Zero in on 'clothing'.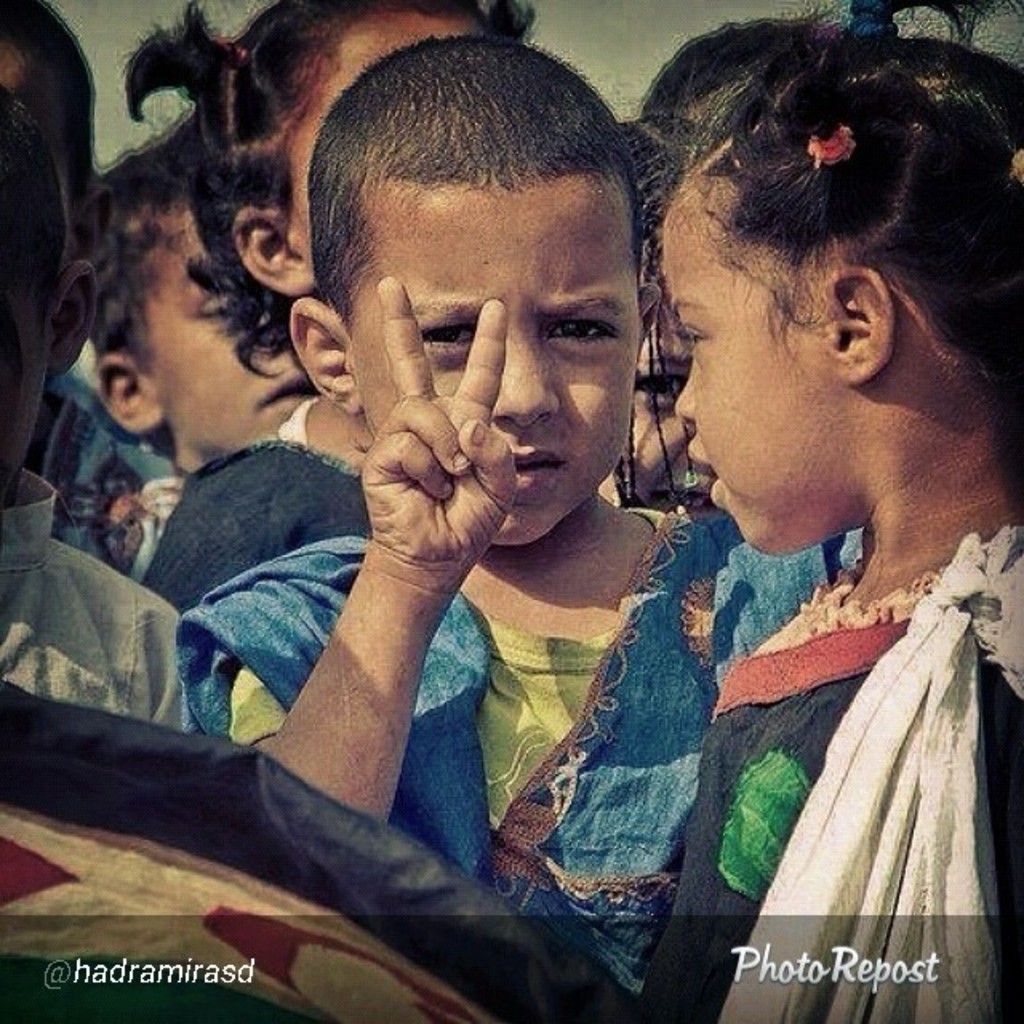
Zeroed in: 0,467,187,730.
